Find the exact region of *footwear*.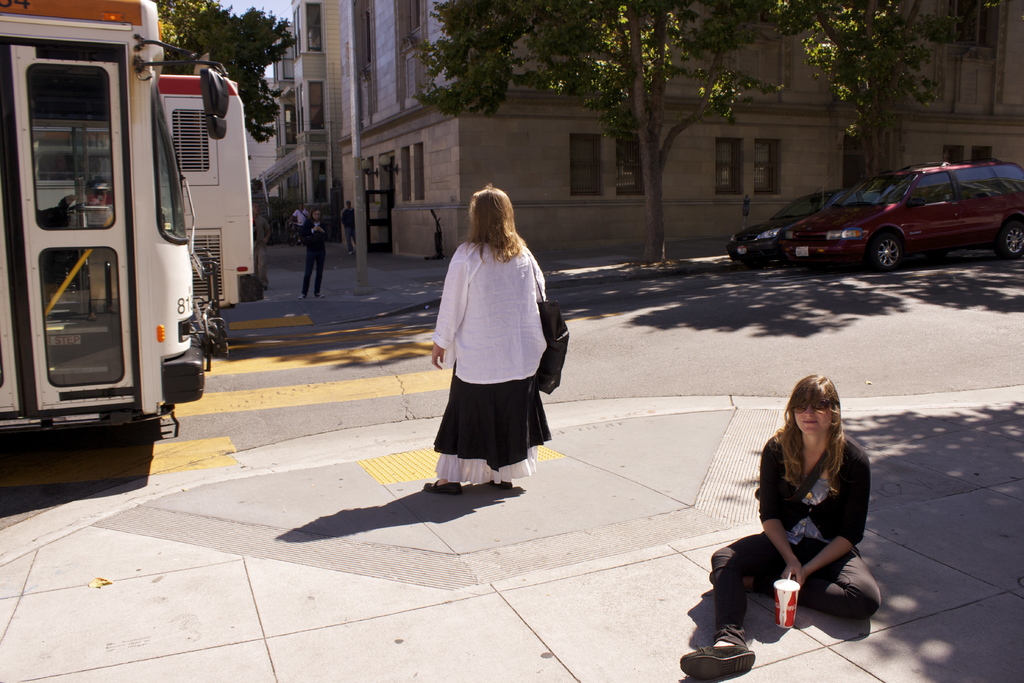
Exact region: (672,642,757,679).
